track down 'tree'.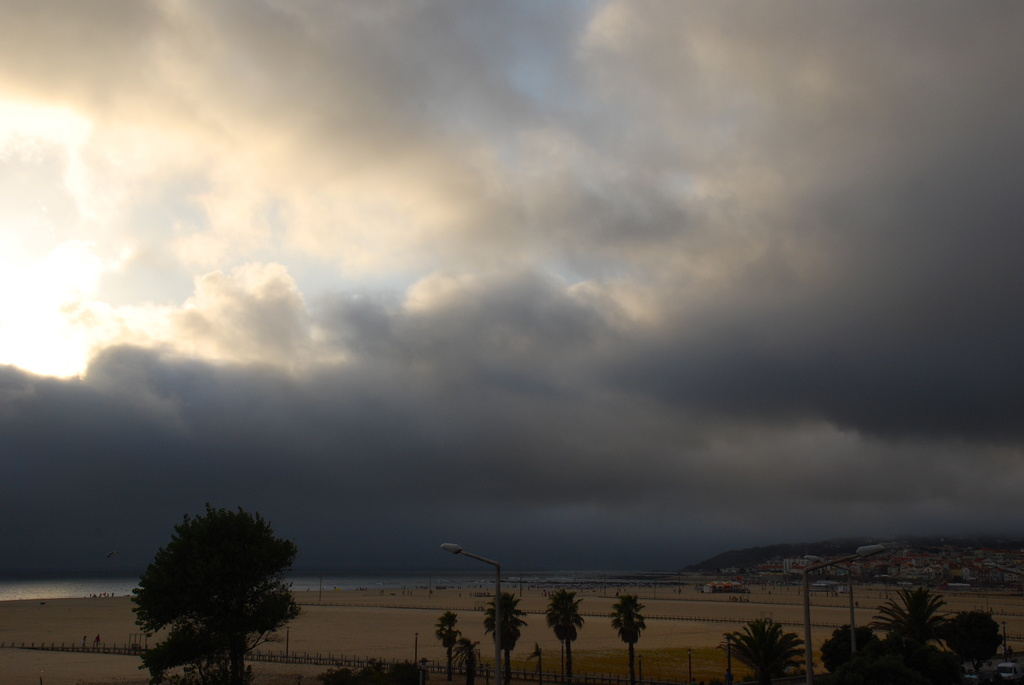
Tracked to left=710, top=615, right=820, bottom=684.
